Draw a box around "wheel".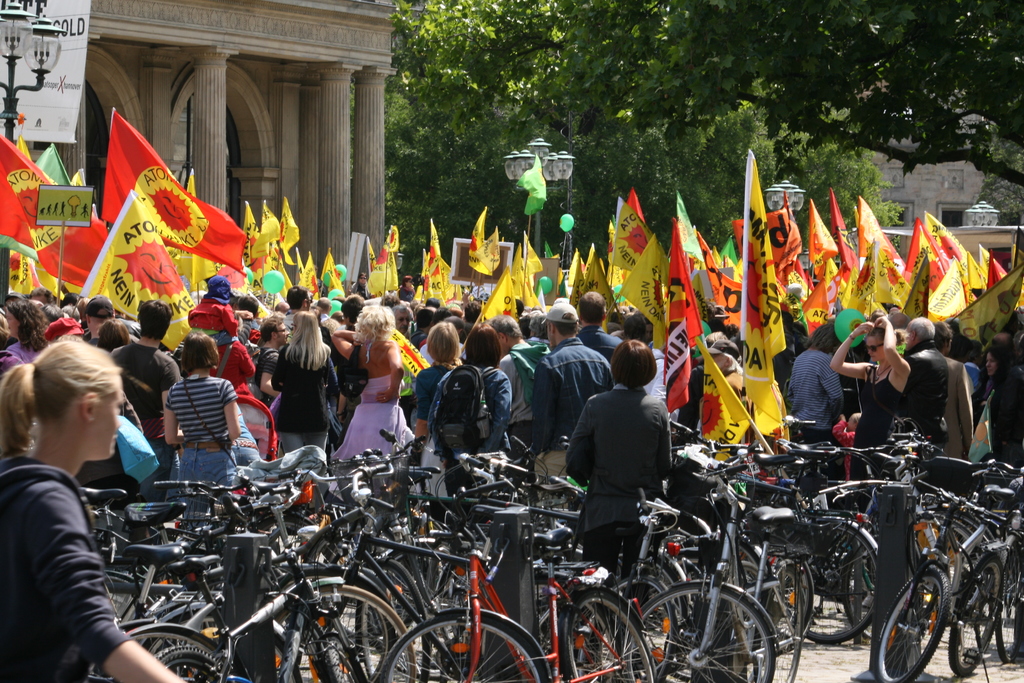
<region>544, 589, 662, 682</region>.
